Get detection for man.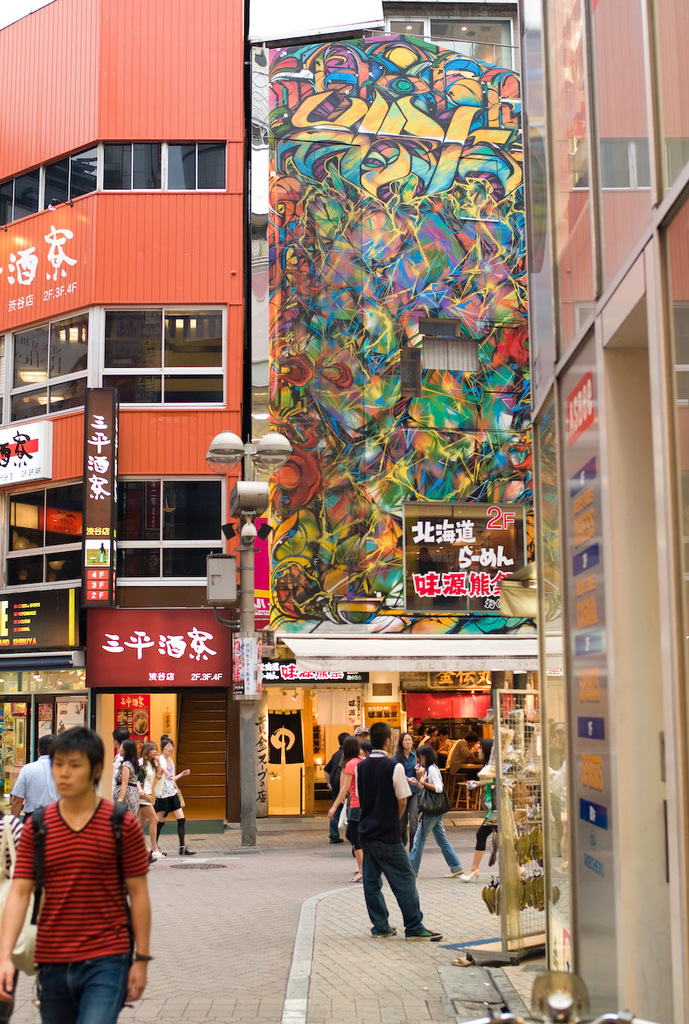
Detection: (321,730,351,846).
